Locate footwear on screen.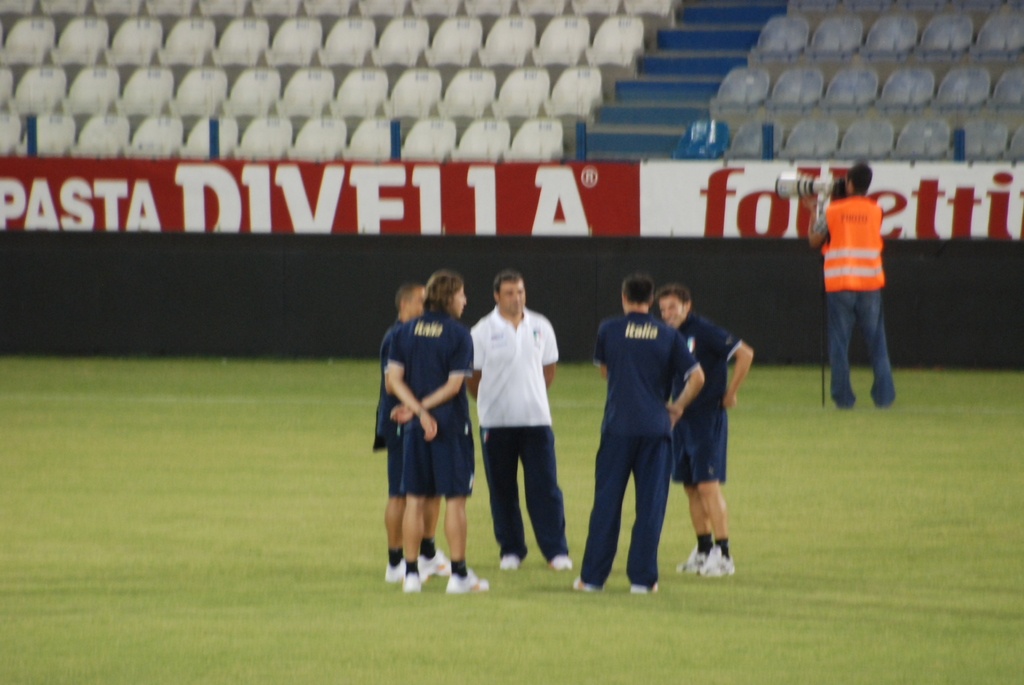
On screen at (x1=573, y1=577, x2=595, y2=592).
